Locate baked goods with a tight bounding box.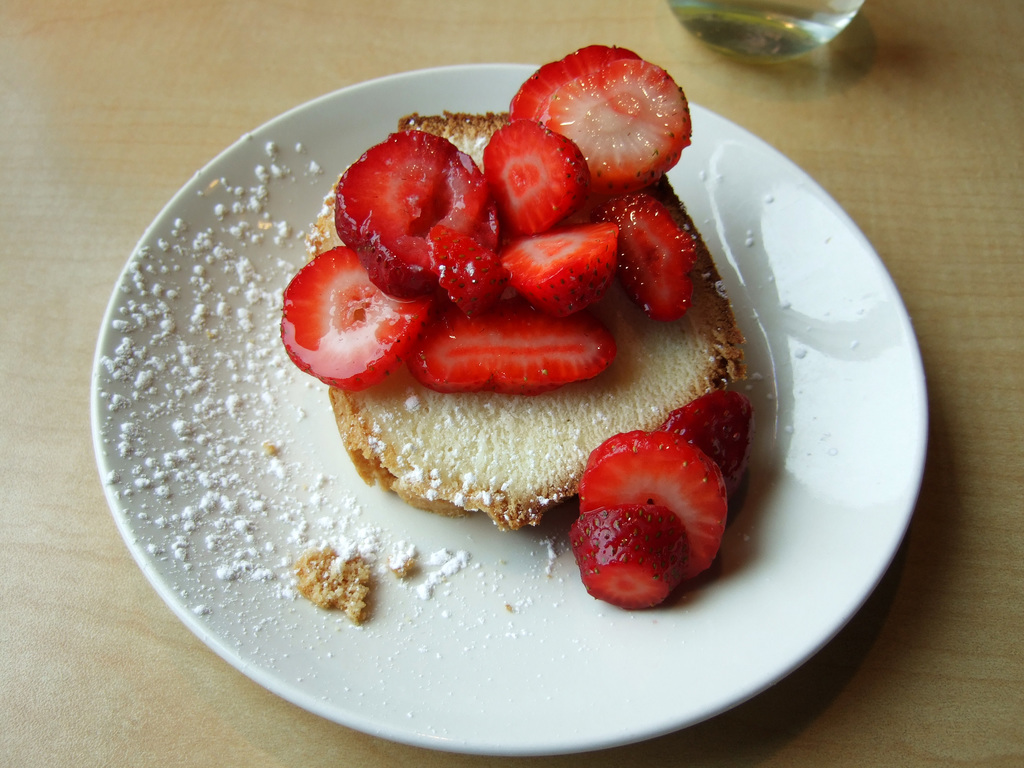
crop(305, 99, 753, 535).
